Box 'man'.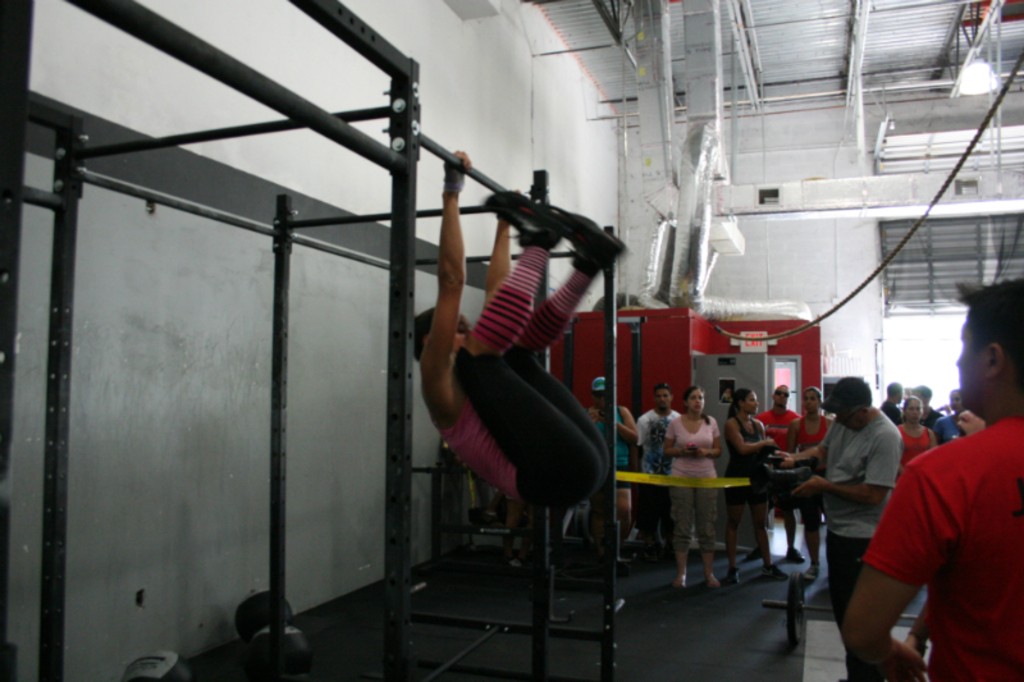
[x1=850, y1=274, x2=1023, y2=681].
